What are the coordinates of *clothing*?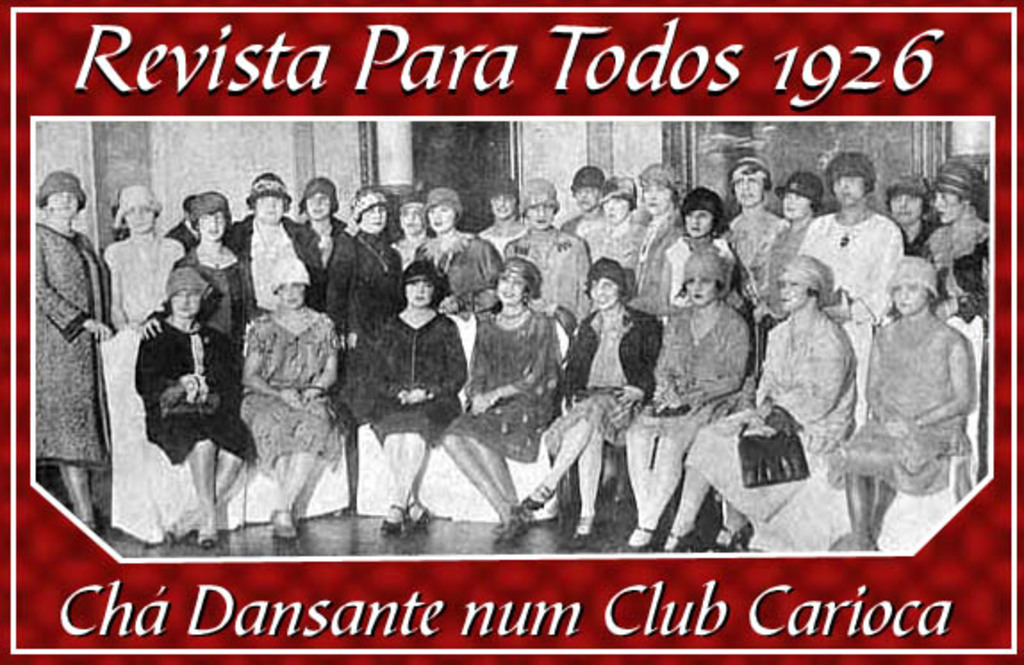
BBox(441, 303, 562, 460).
